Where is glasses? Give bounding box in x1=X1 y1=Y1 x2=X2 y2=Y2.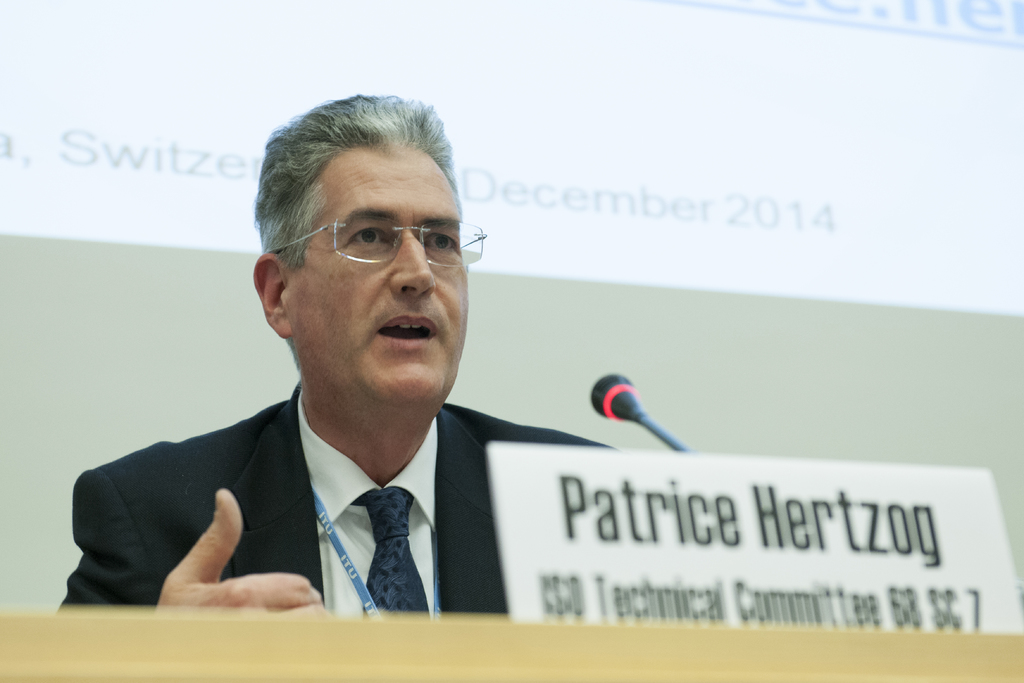
x1=263 y1=222 x2=492 y2=263.
